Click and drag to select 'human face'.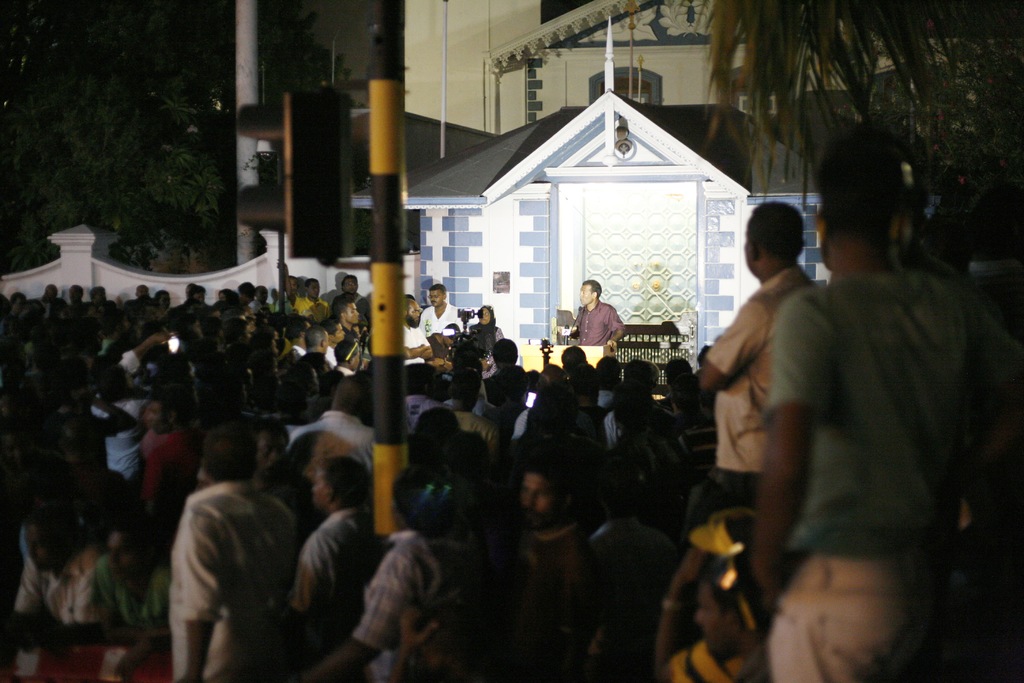
Selection: [429,289,444,306].
